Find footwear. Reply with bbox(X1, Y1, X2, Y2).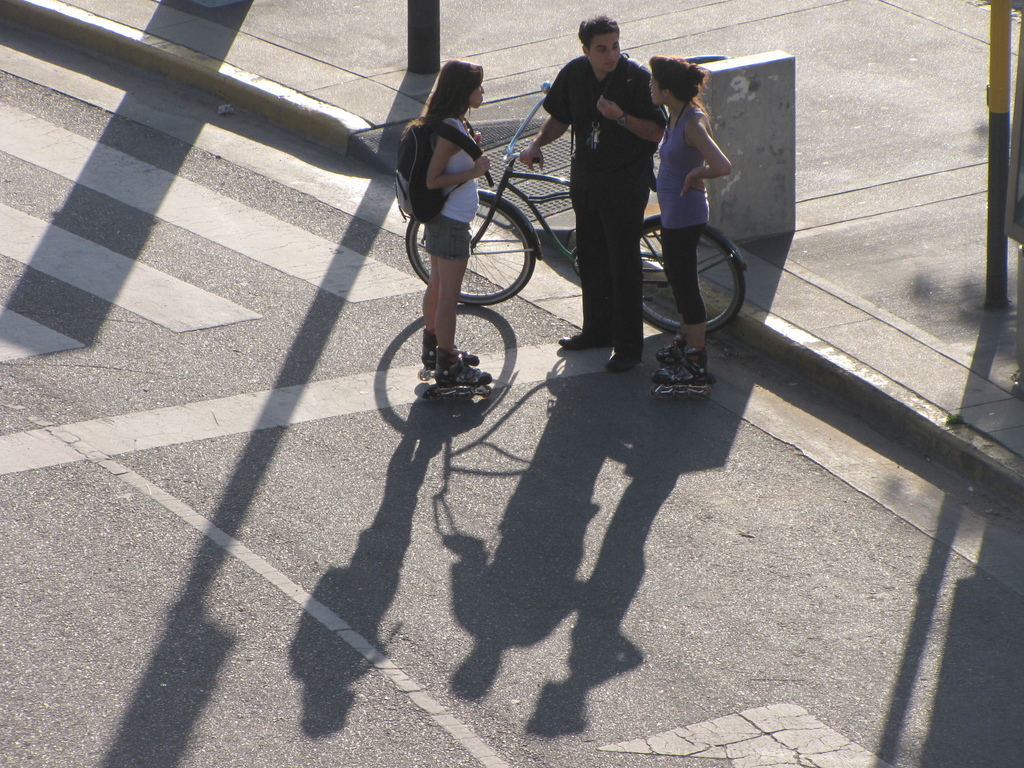
bbox(655, 332, 684, 365).
